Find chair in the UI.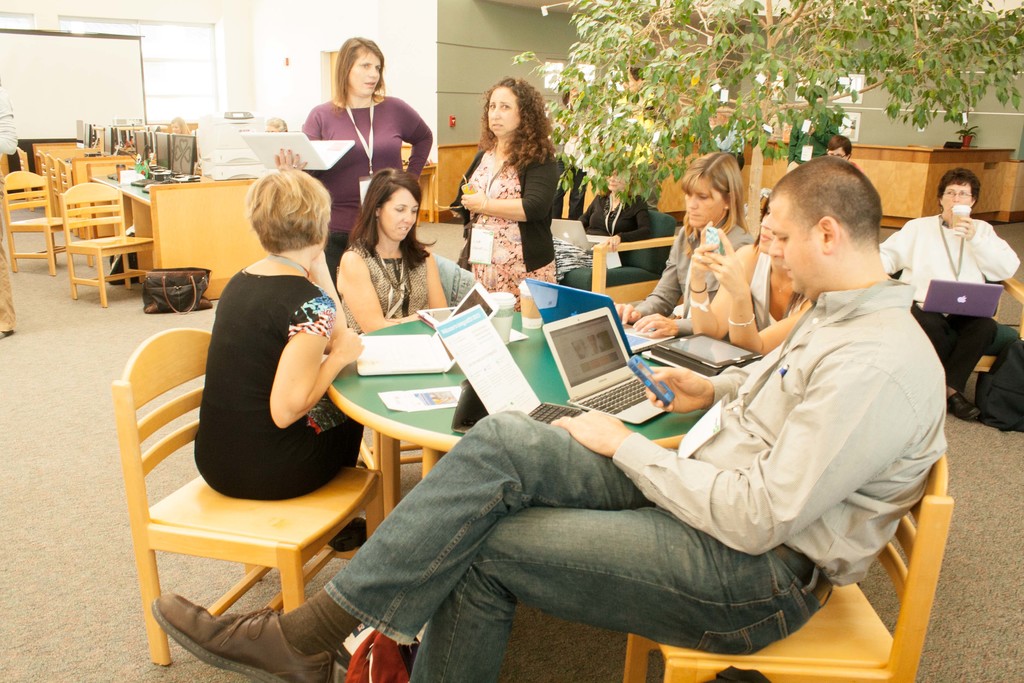
UI element at (362,426,440,483).
